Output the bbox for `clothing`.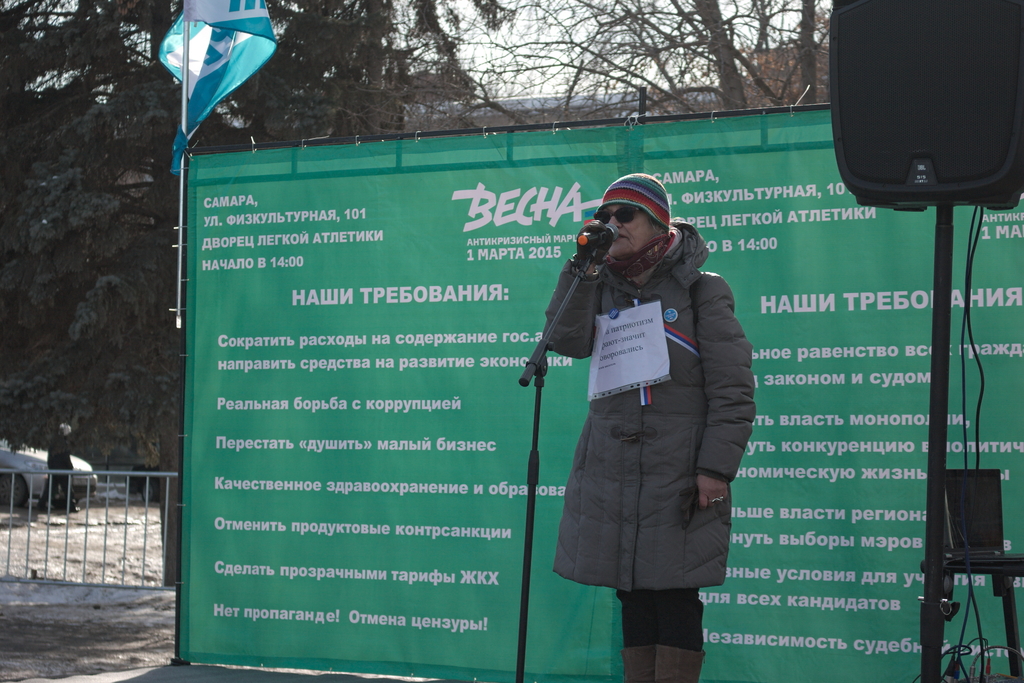
532 188 765 617.
